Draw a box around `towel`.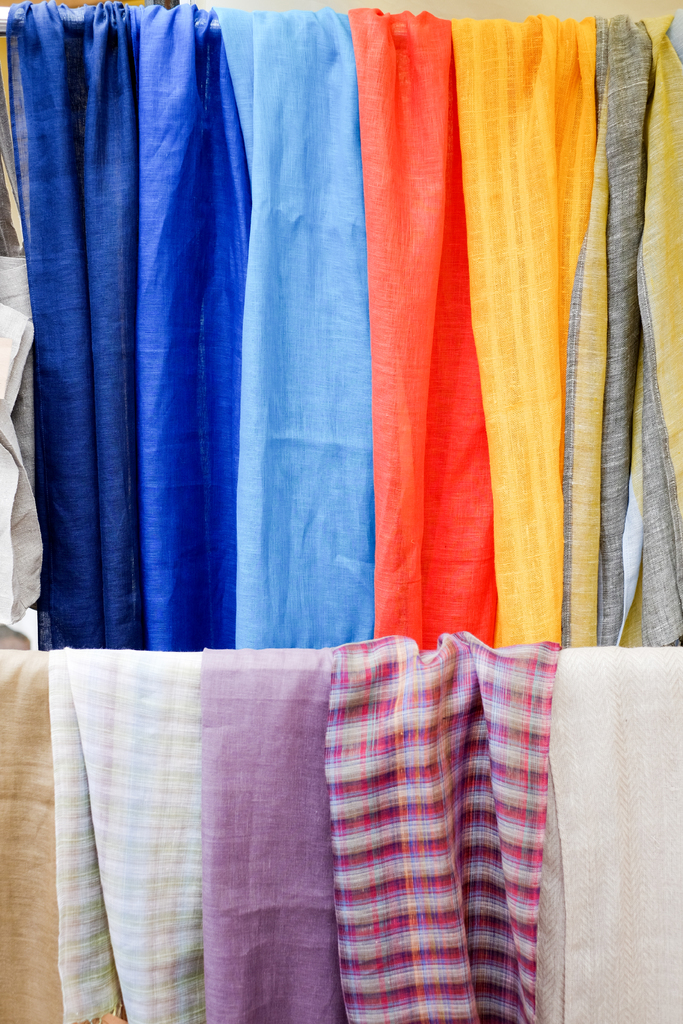
BBox(327, 632, 559, 1023).
